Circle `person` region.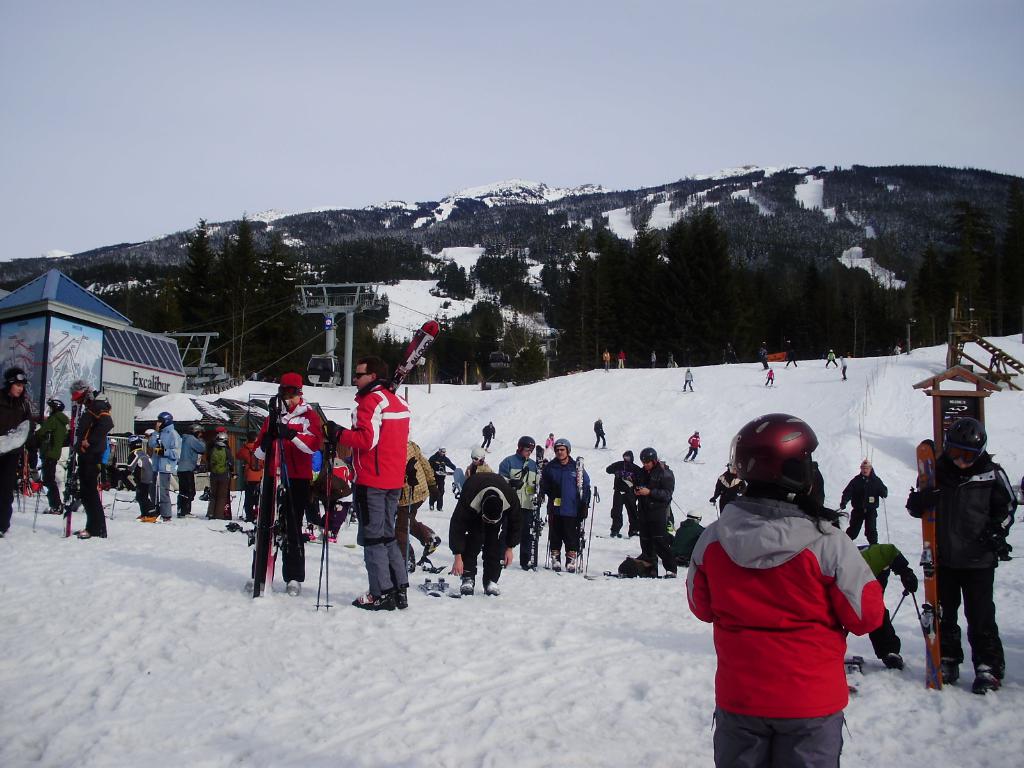
Region: bbox(785, 347, 797, 368).
